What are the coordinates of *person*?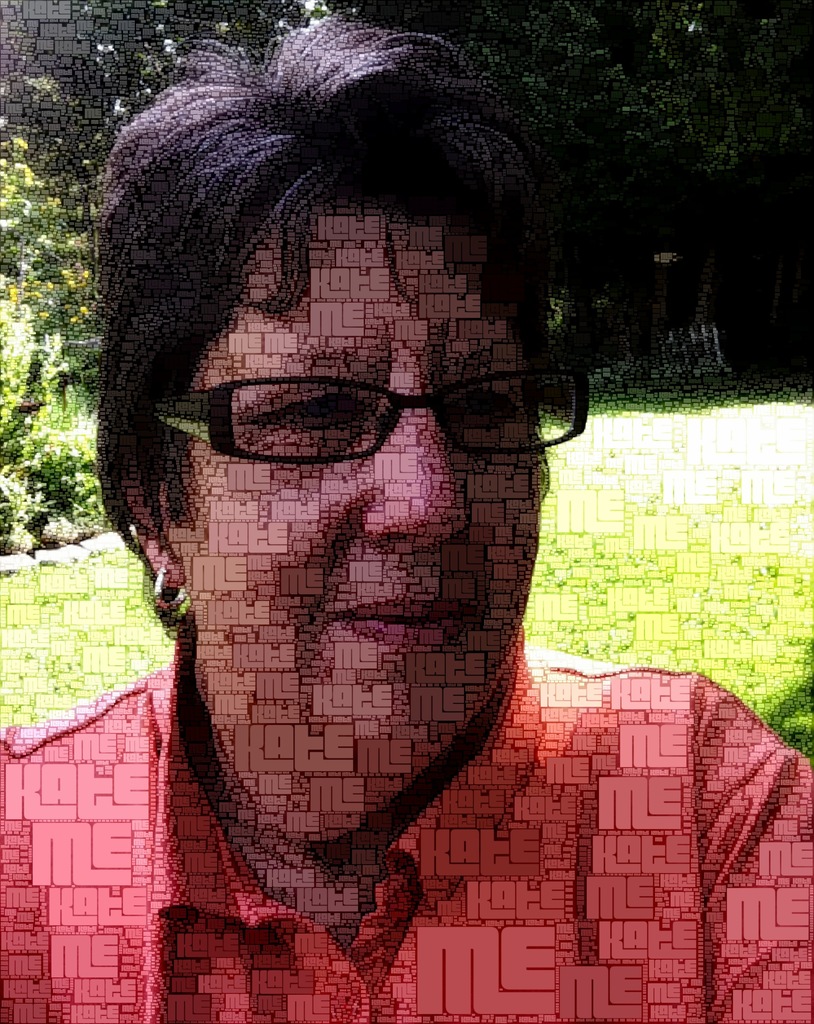
region(0, 6, 813, 1023).
